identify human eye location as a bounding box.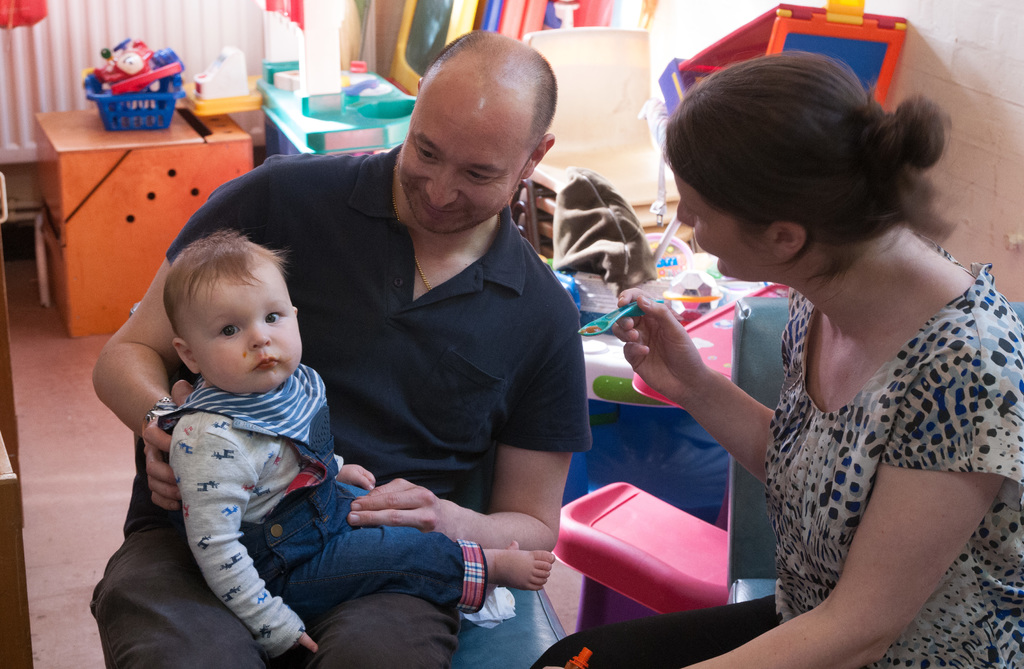
(213,323,242,343).
